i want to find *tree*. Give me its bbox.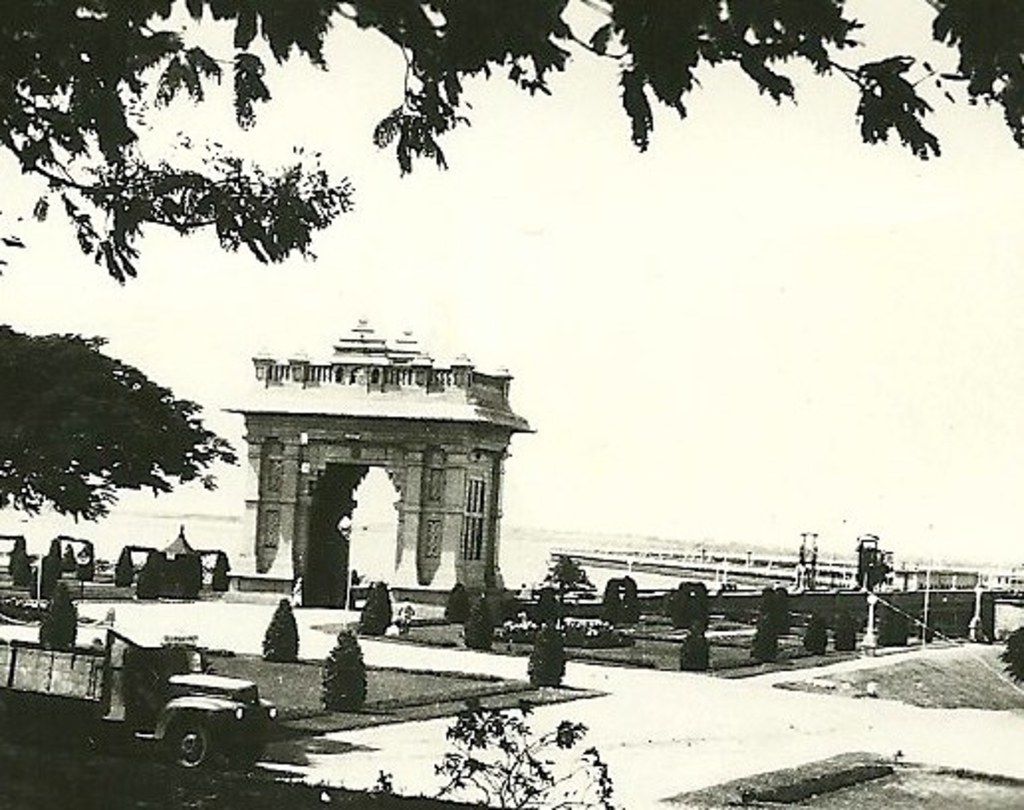
0,0,1022,288.
